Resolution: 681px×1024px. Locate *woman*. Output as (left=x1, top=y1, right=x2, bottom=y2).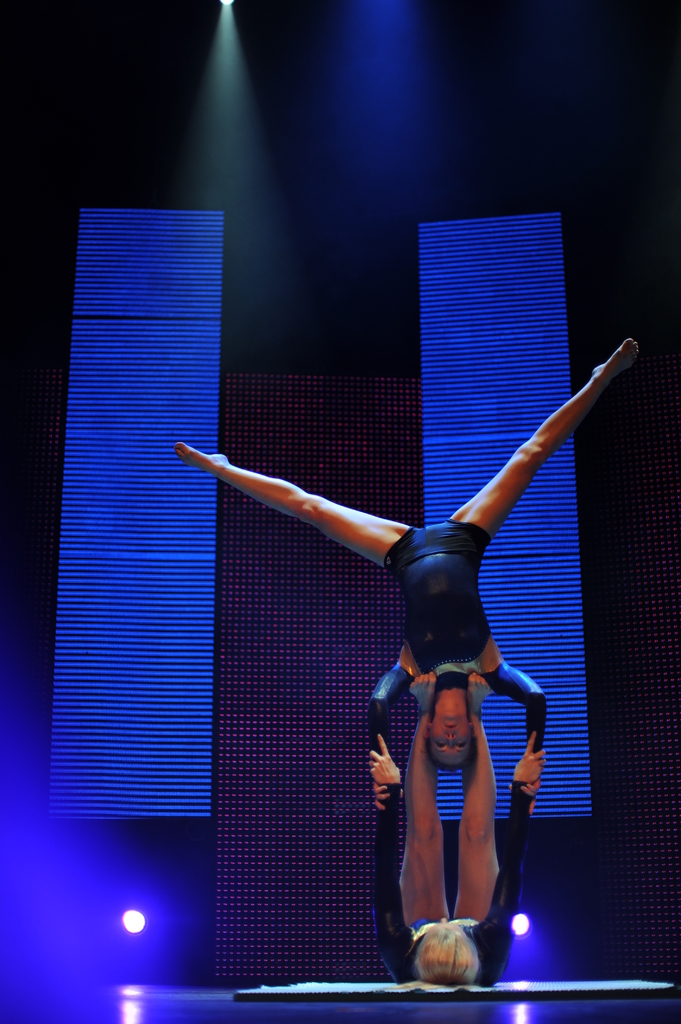
(left=370, top=674, right=549, bottom=988).
